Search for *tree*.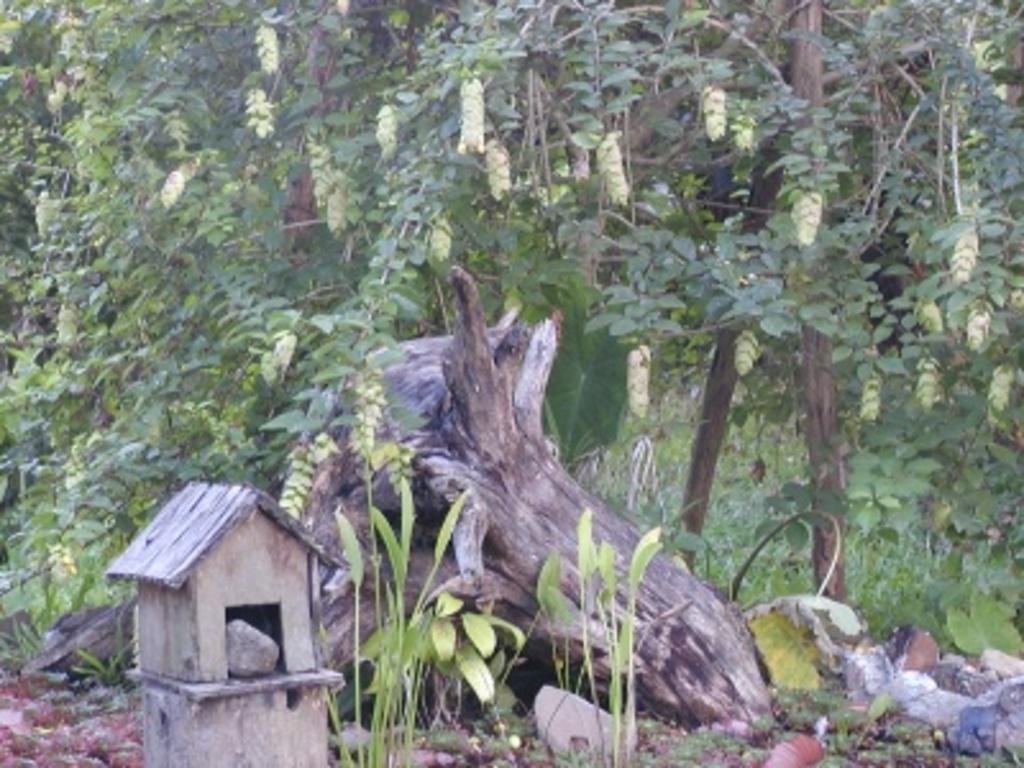
Found at (x1=0, y1=261, x2=794, y2=742).
